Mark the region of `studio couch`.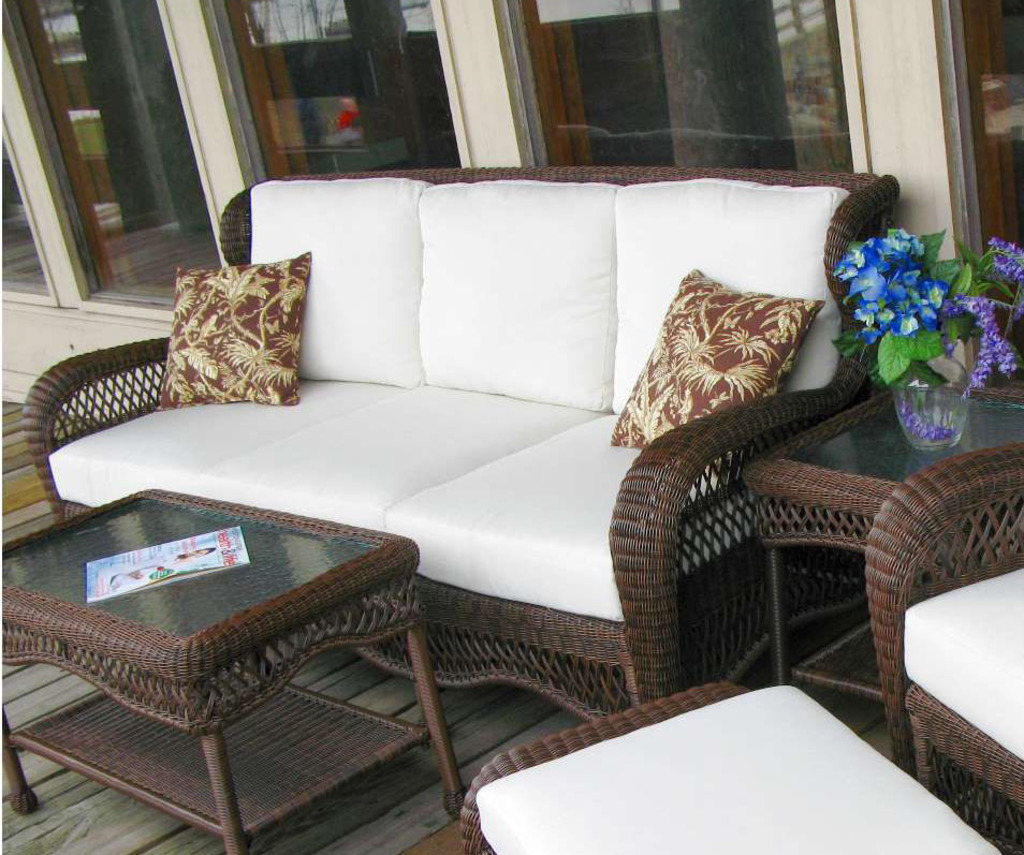
Region: pyautogui.locateOnScreen(20, 175, 903, 724).
